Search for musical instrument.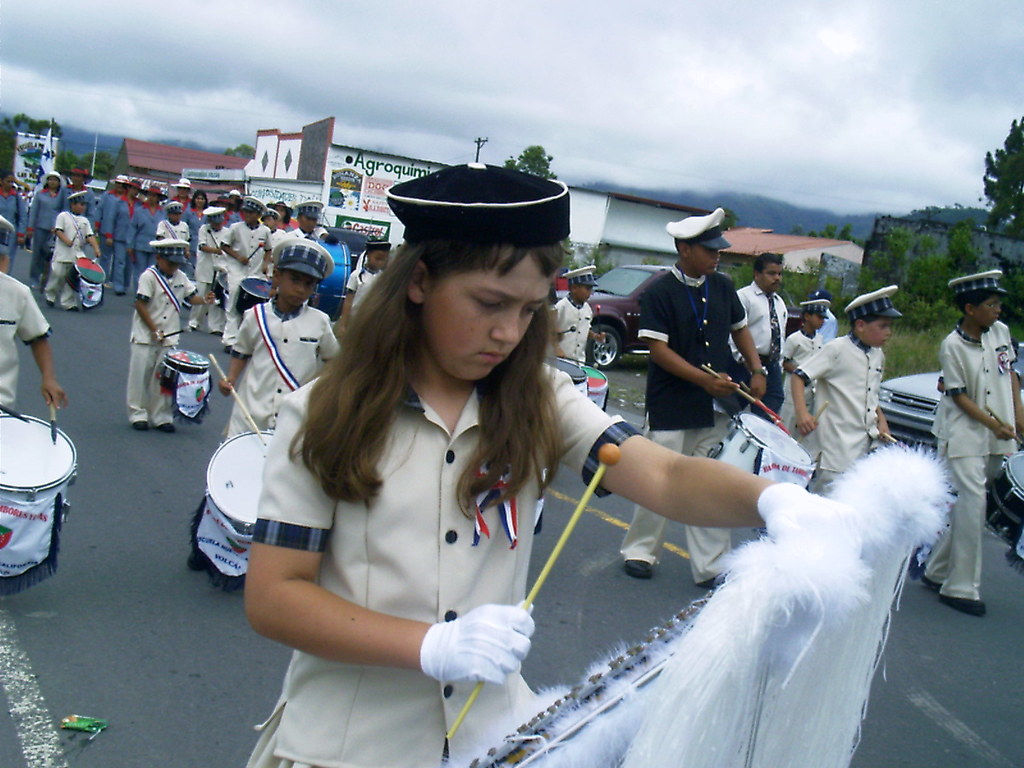
Found at x1=207, y1=273, x2=228, y2=315.
